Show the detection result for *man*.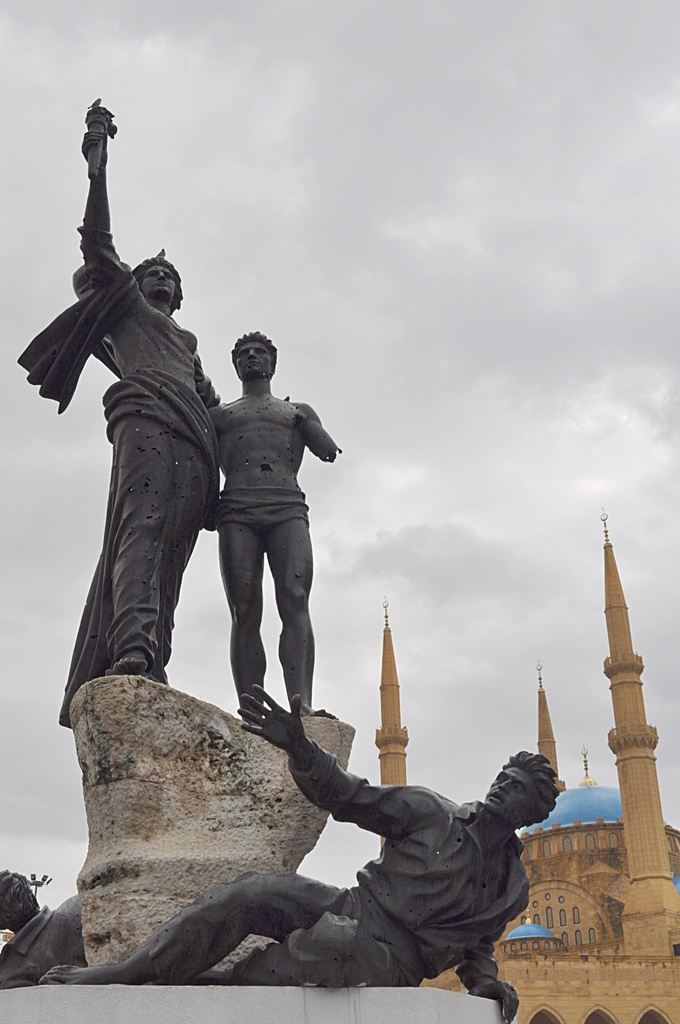
crop(12, 104, 289, 721).
